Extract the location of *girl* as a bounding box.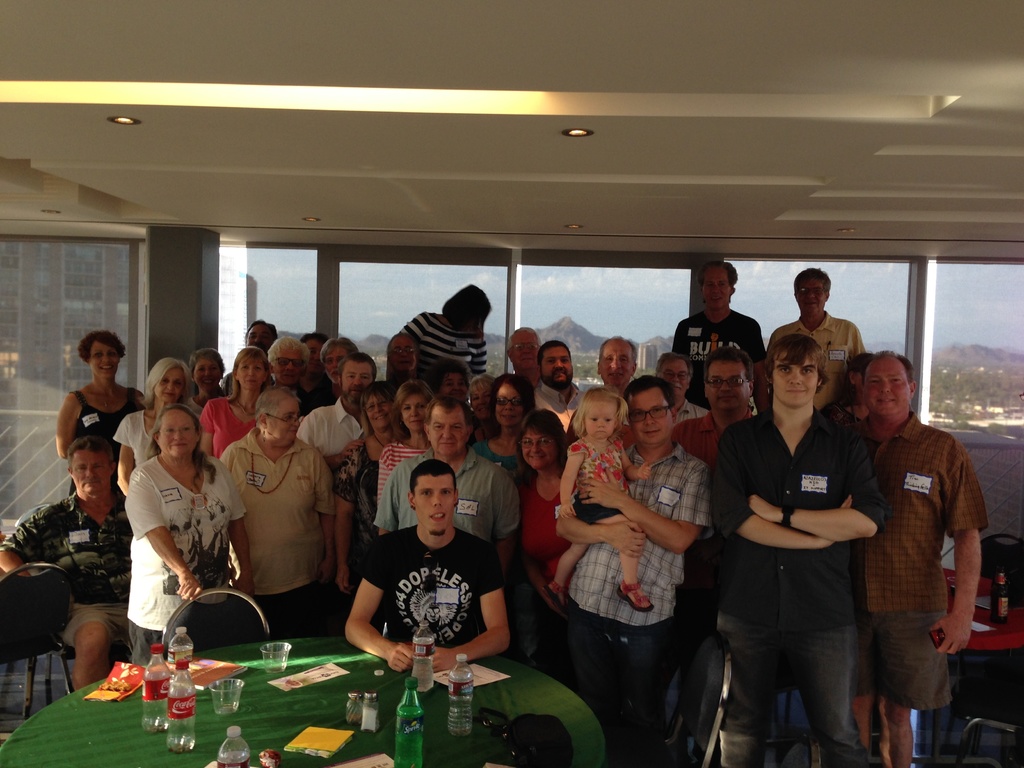
[550, 385, 657, 608].
